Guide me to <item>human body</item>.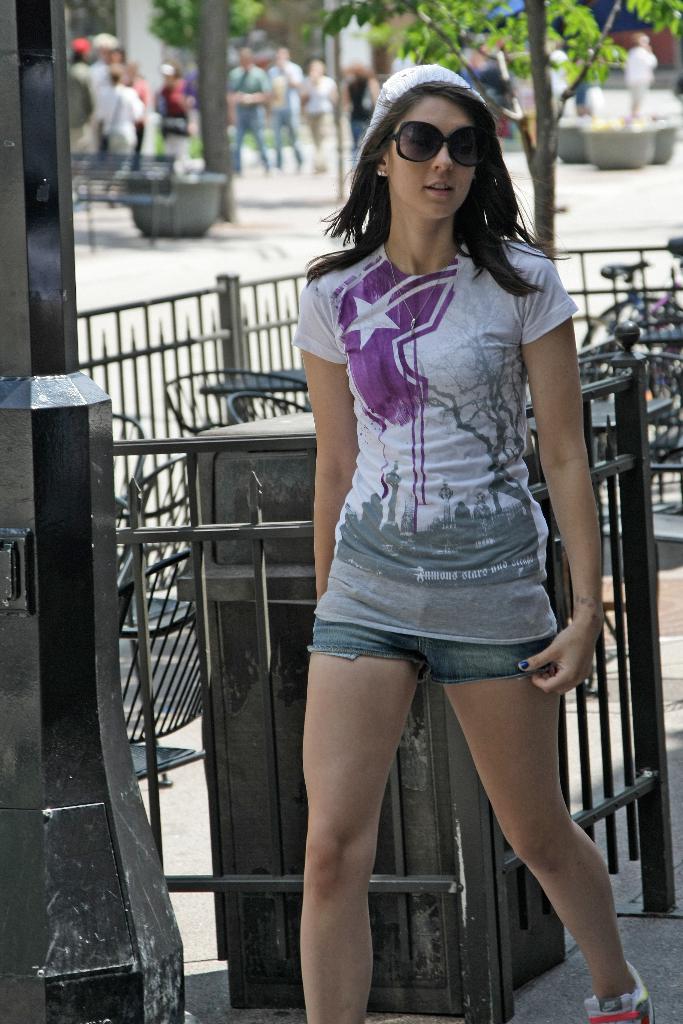
Guidance: x1=262, y1=73, x2=627, y2=1010.
